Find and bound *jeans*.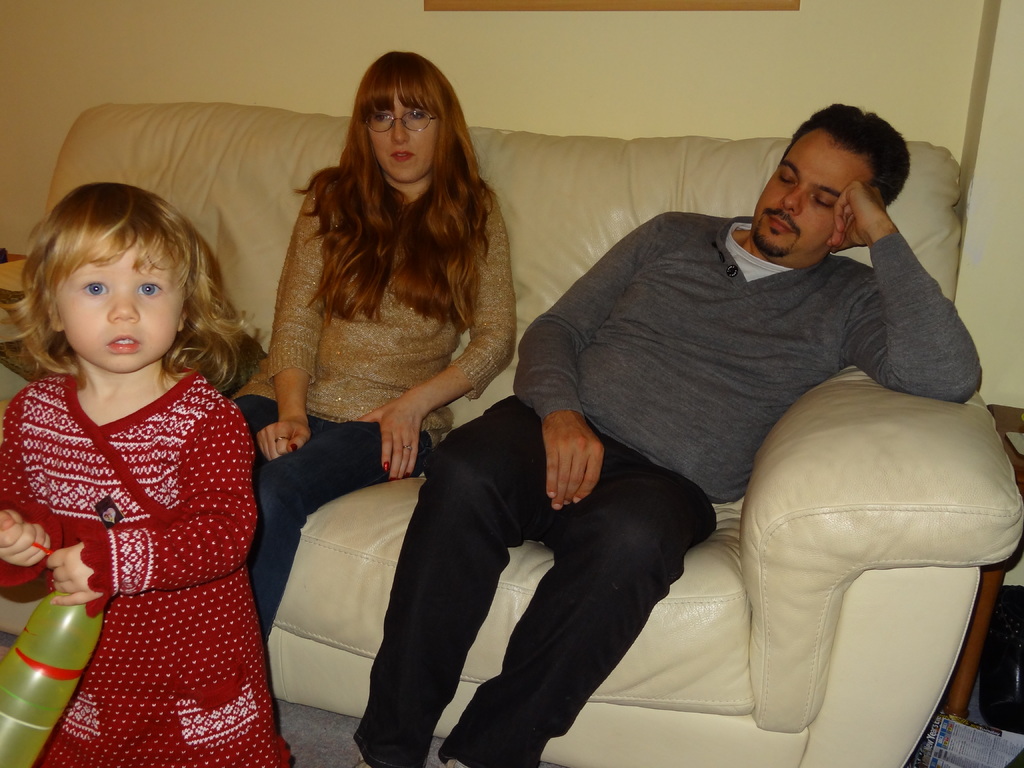
Bound: bbox=(232, 393, 431, 637).
